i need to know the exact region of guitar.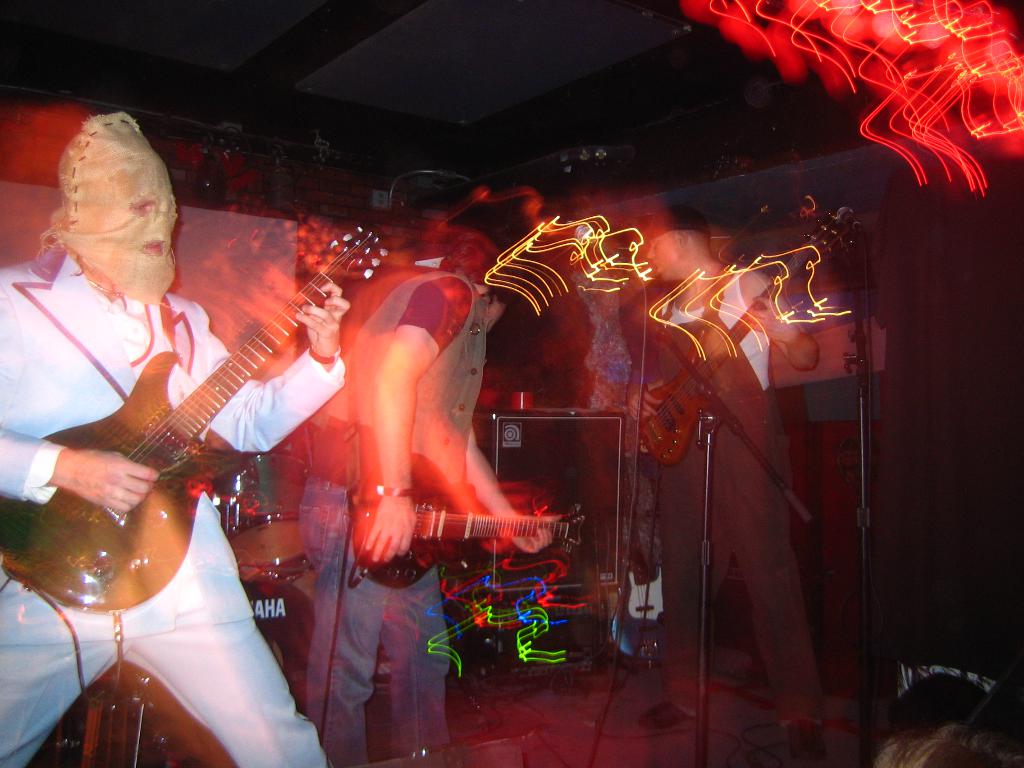
Region: pyautogui.locateOnScreen(349, 499, 583, 609).
